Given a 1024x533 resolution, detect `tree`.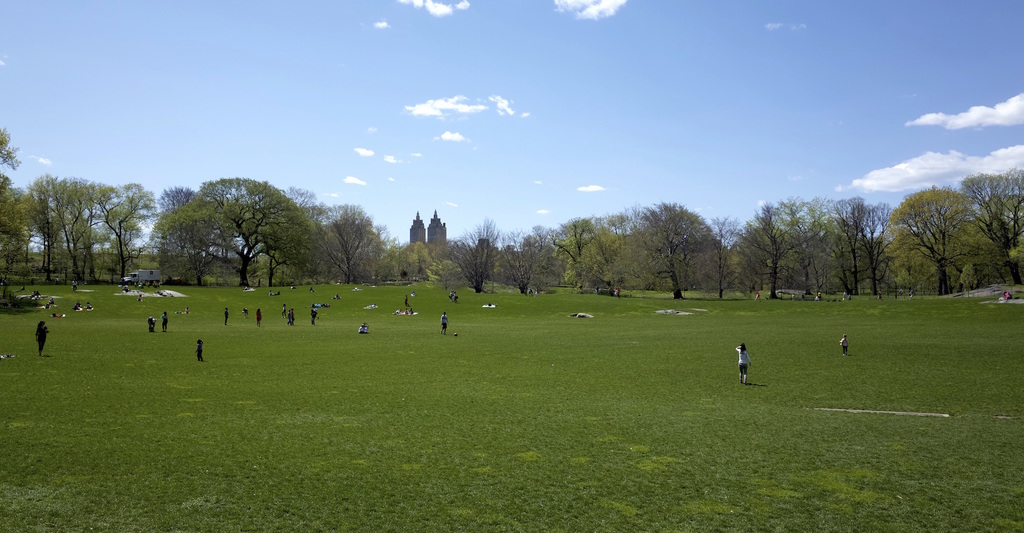
{"x1": 828, "y1": 186, "x2": 867, "y2": 295}.
